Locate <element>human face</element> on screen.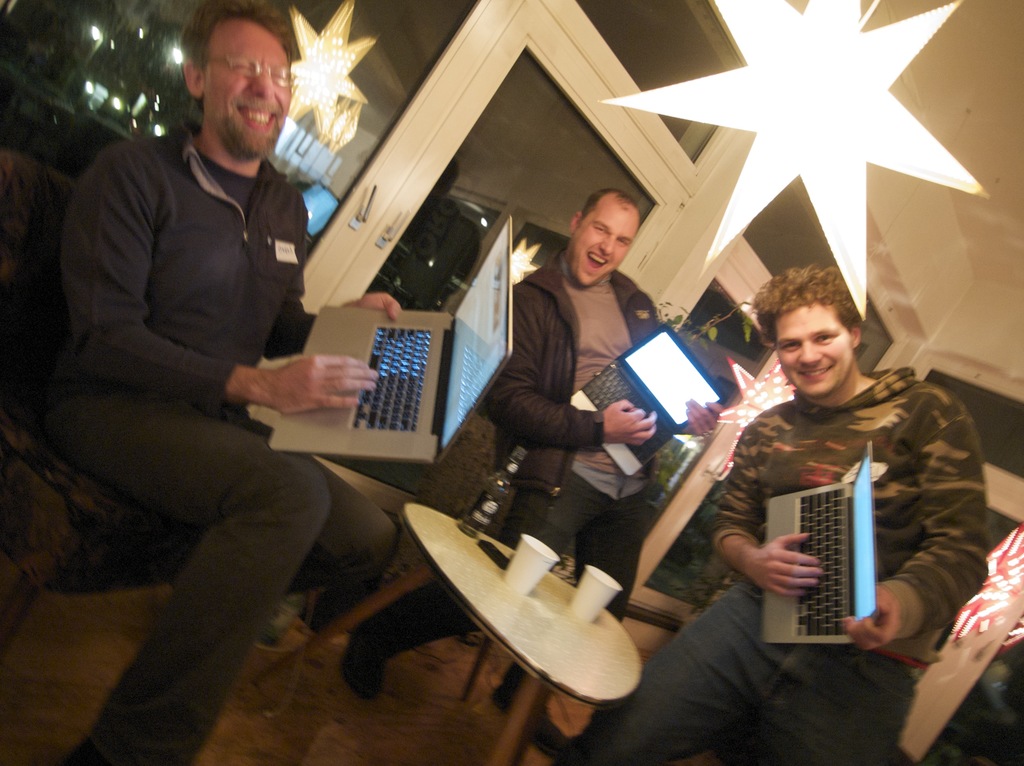
On screen at l=776, t=304, r=854, b=393.
